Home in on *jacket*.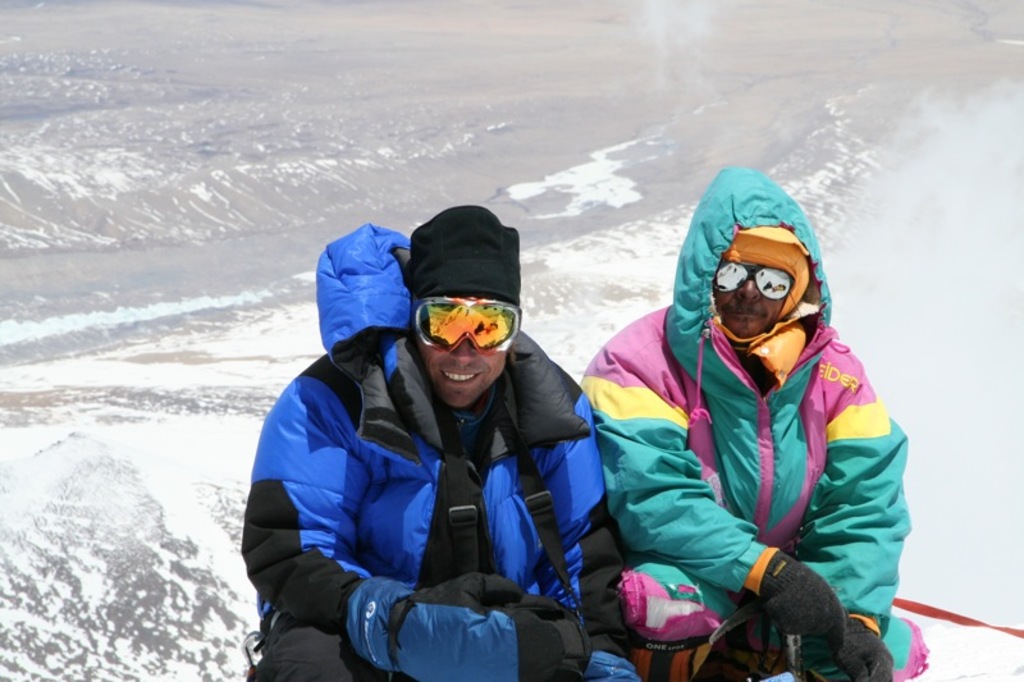
Homed in at <bbox>581, 168, 932, 672</bbox>.
